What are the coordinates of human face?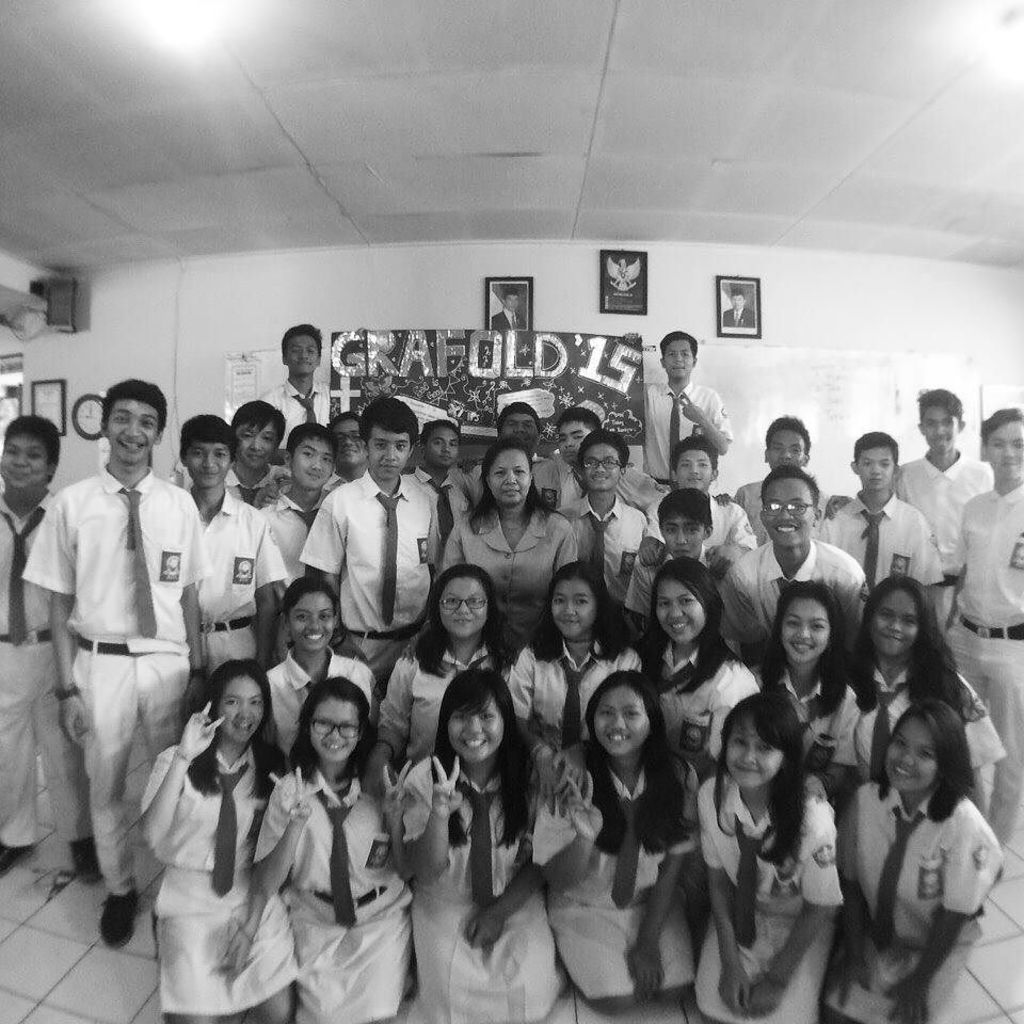
(423, 427, 459, 467).
